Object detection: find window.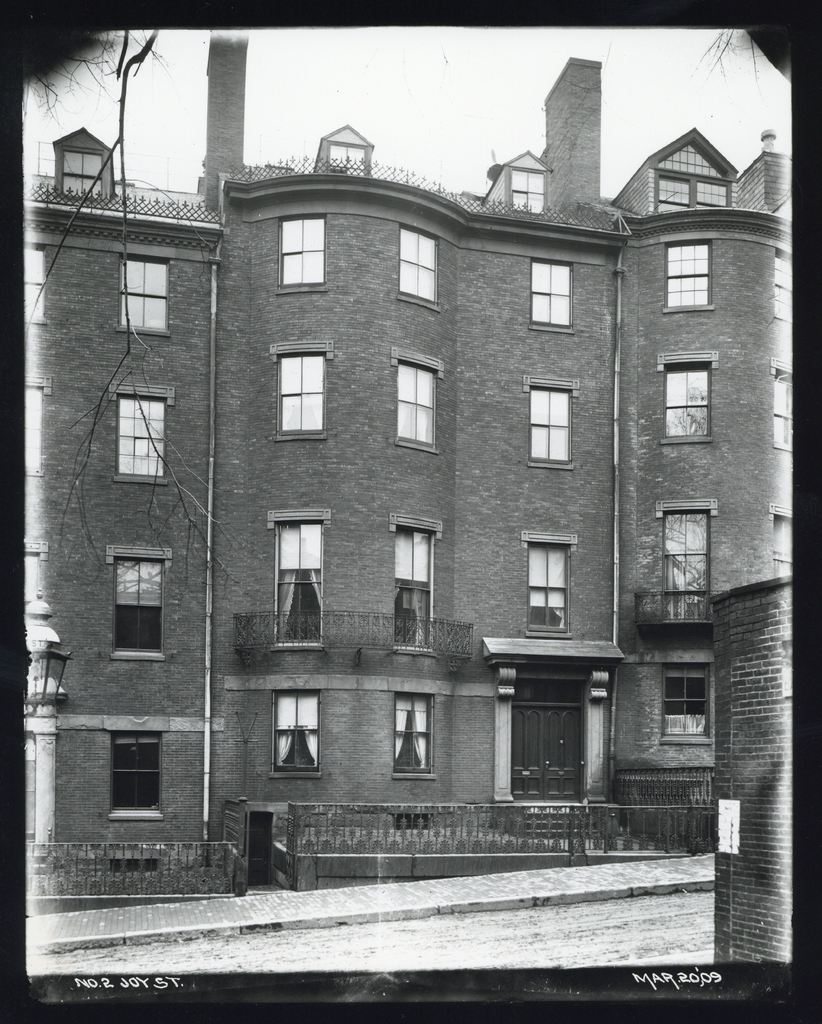
rect(271, 216, 330, 295).
